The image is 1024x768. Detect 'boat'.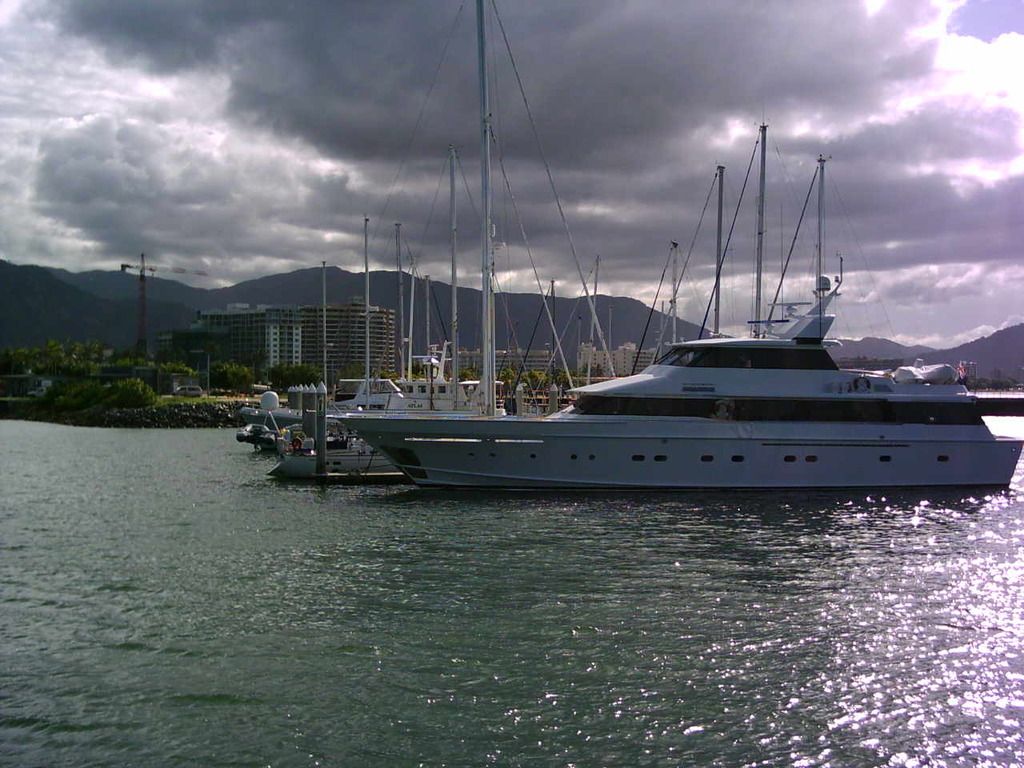
Detection: crop(275, 211, 505, 491).
